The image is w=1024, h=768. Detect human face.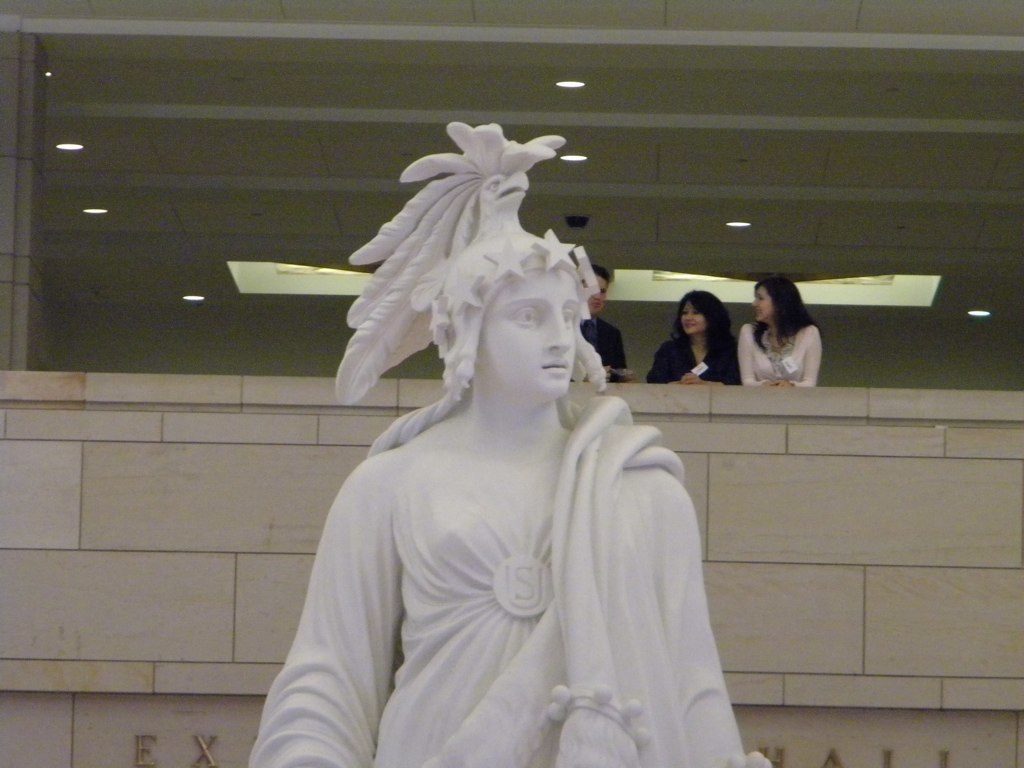
Detection: locate(592, 271, 610, 310).
